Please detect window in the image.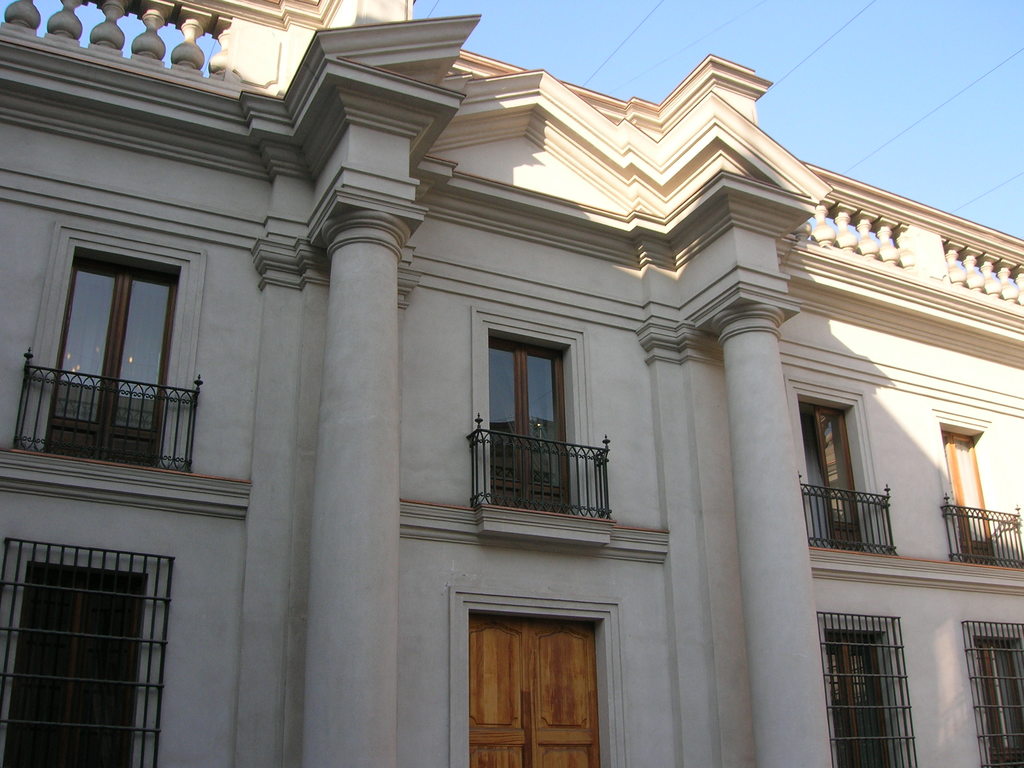
left=960, top=619, right=1023, bottom=767.
